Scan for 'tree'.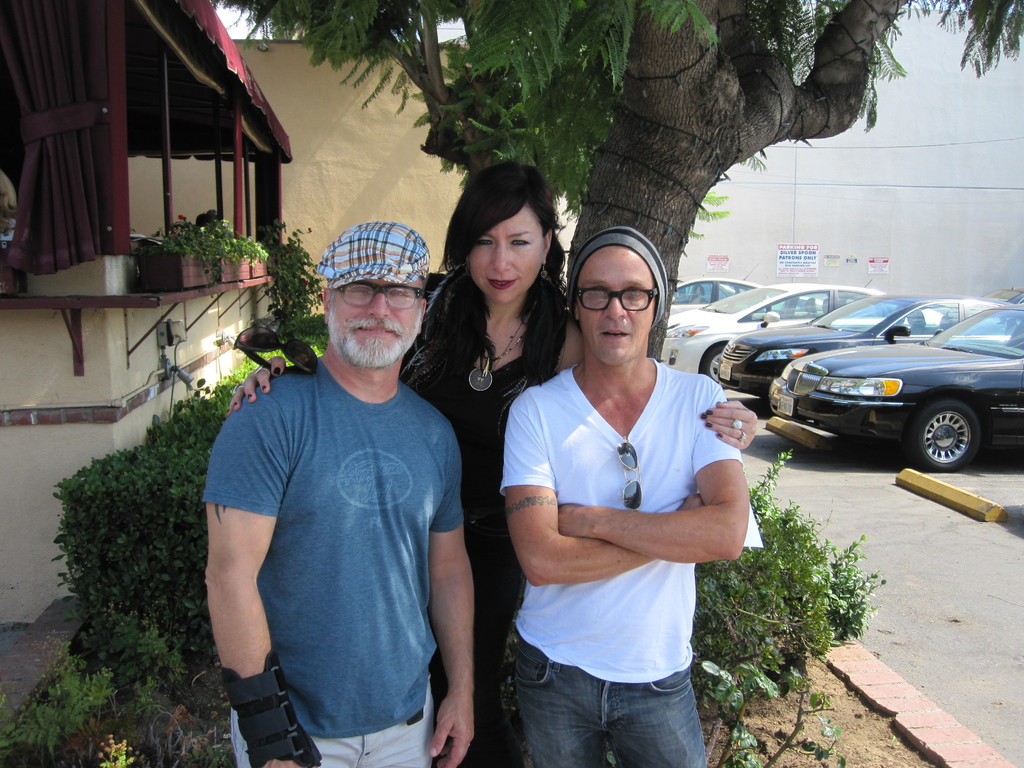
Scan result: x1=207, y1=0, x2=1023, y2=364.
